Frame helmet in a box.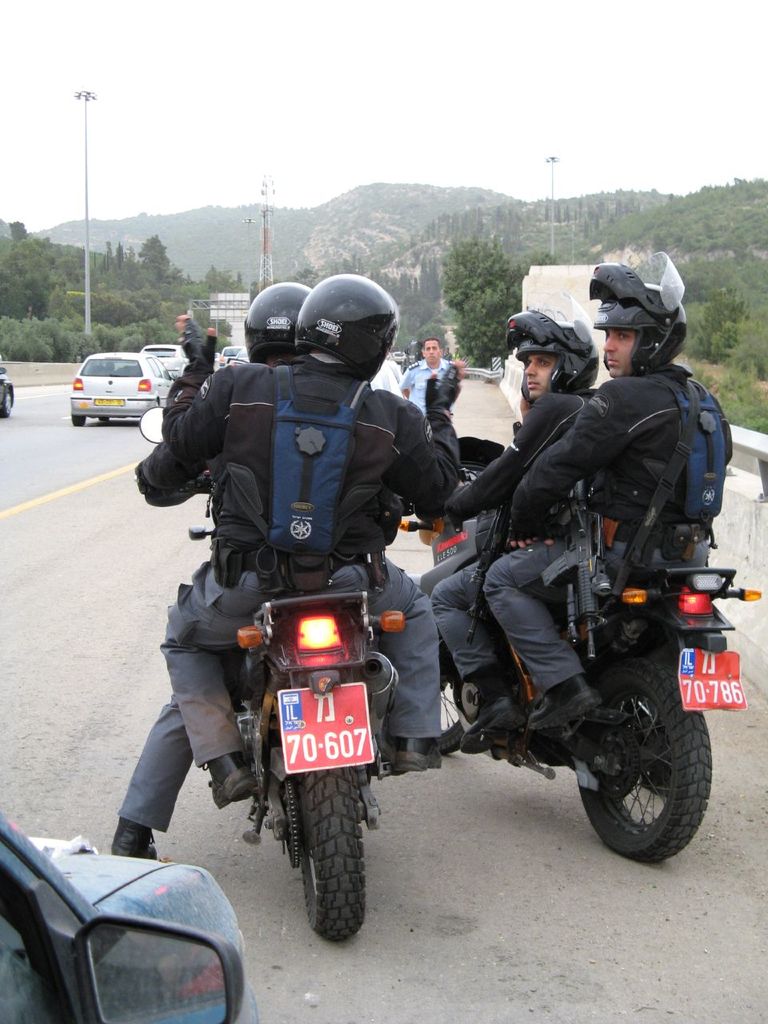
{"x1": 236, "y1": 276, "x2": 305, "y2": 366}.
